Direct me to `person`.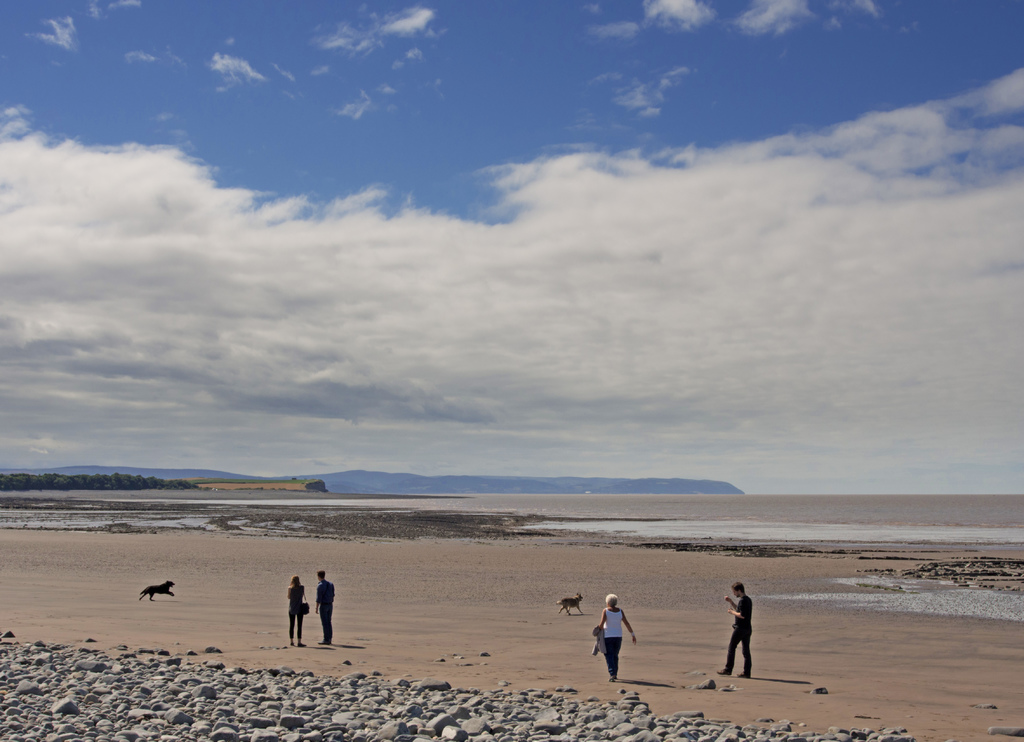
Direction: bbox(715, 589, 765, 684).
